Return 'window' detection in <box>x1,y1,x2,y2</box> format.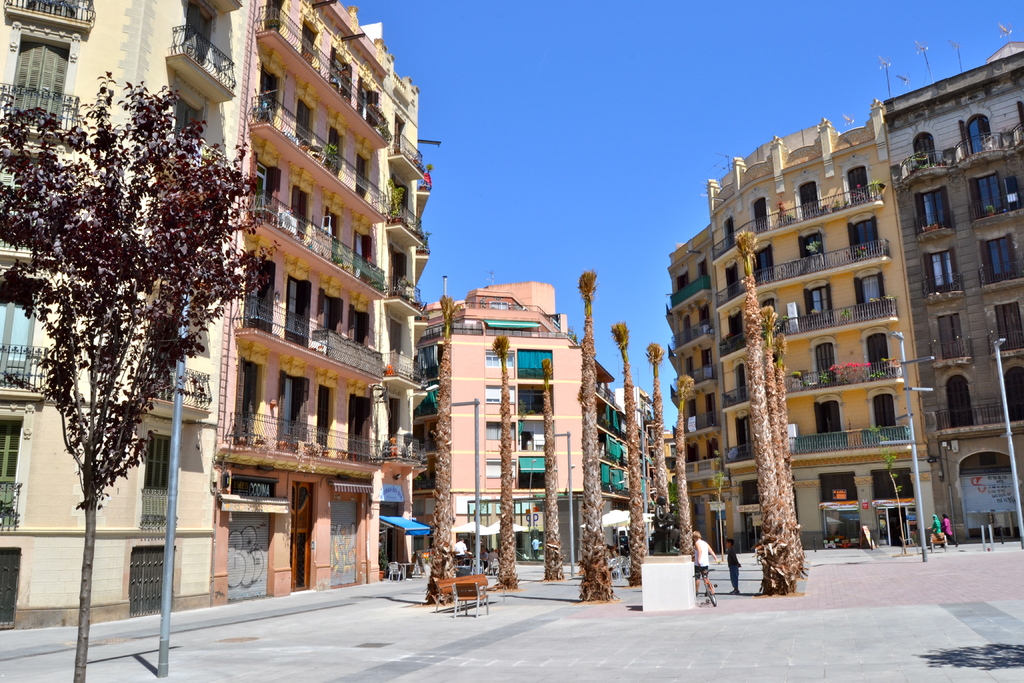
<box>294,194,307,212</box>.
